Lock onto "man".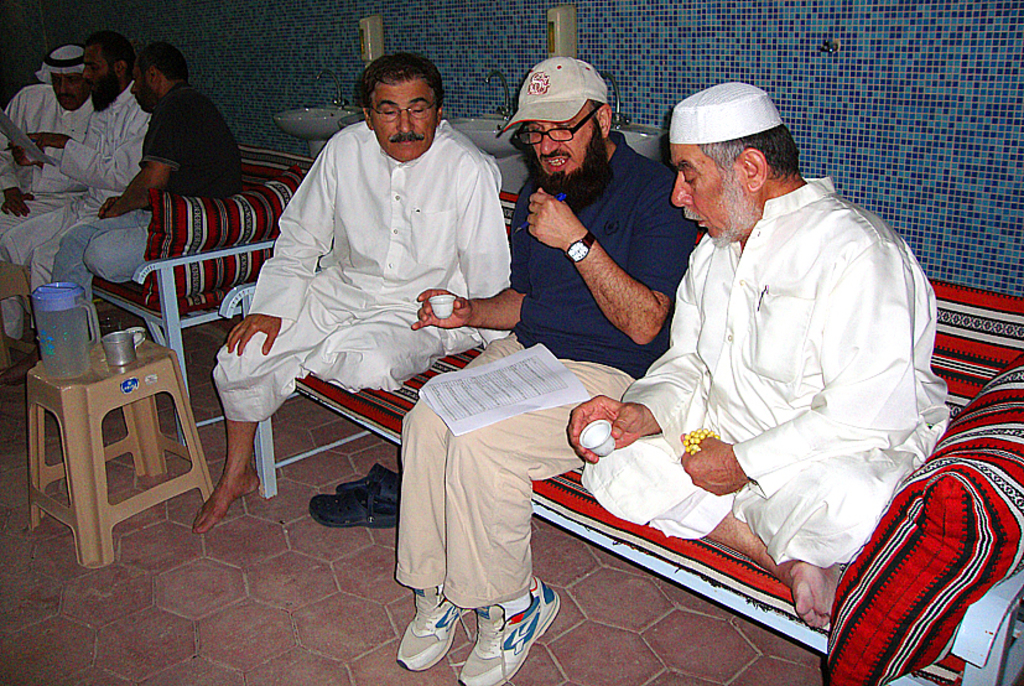
Locked: locate(565, 77, 950, 628).
